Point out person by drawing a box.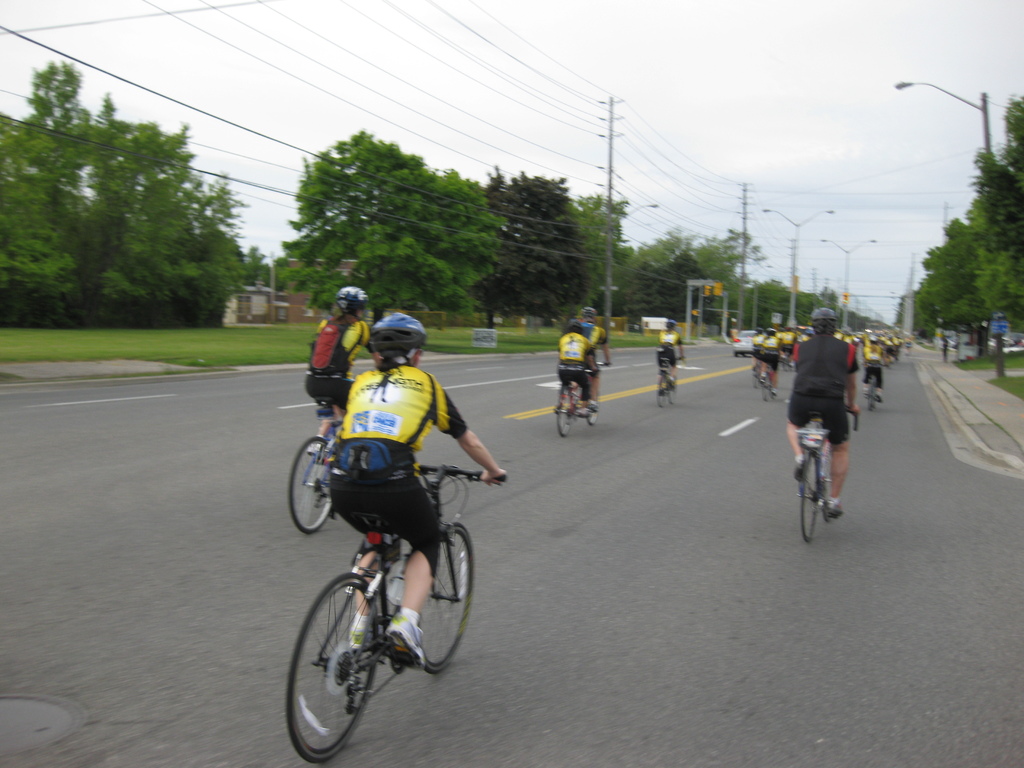
locate(301, 280, 368, 426).
